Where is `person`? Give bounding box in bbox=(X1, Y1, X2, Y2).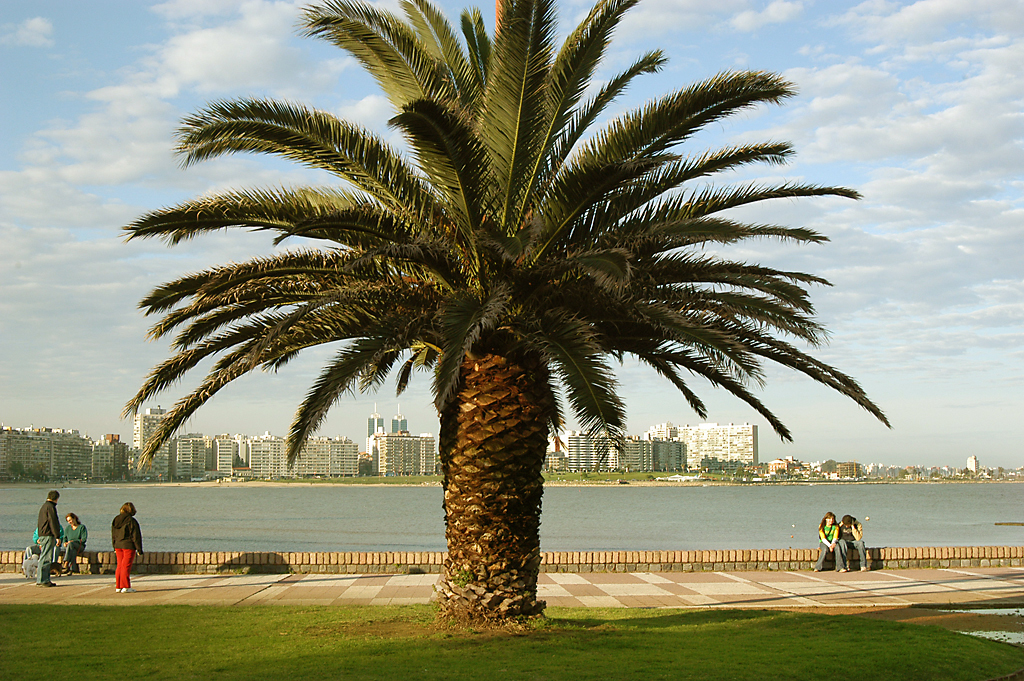
bbox=(807, 509, 838, 567).
